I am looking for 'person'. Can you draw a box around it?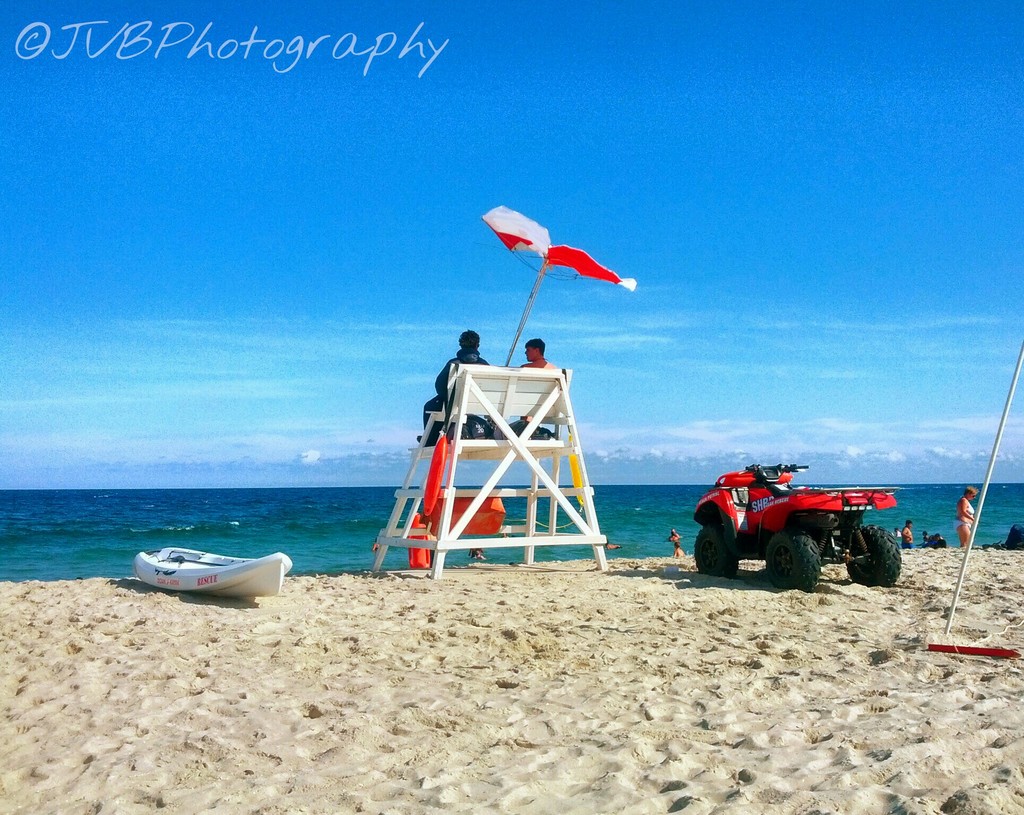
Sure, the bounding box is [935, 533, 947, 549].
